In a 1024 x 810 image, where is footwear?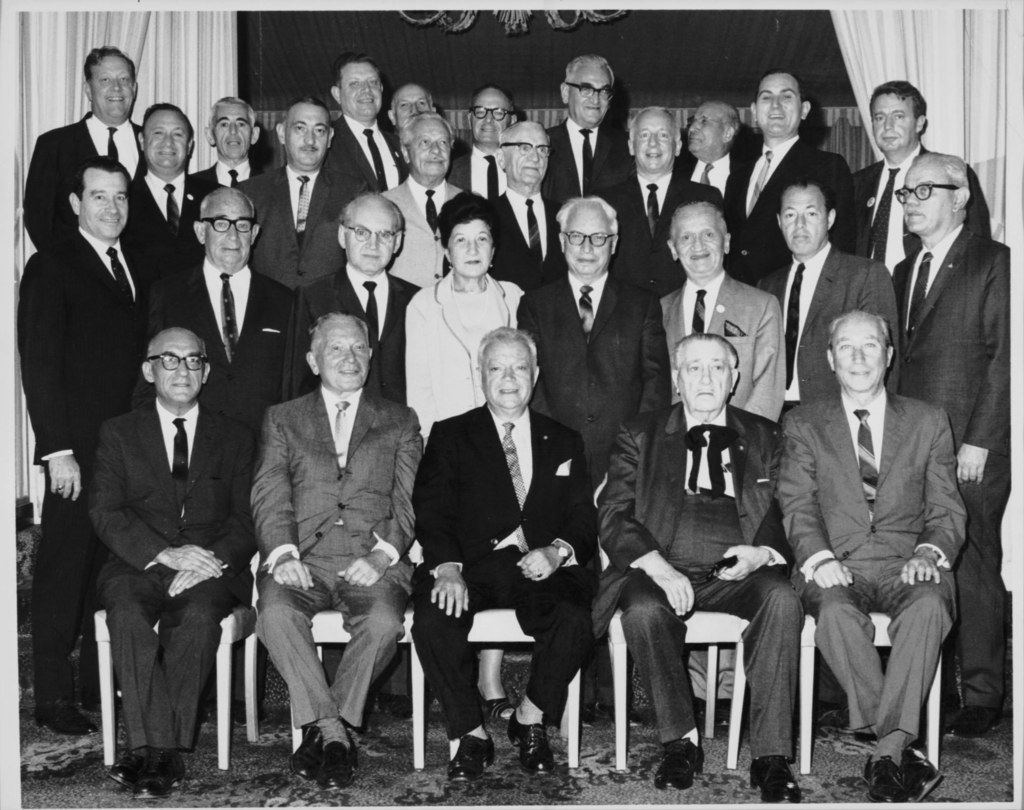
box(286, 721, 320, 786).
